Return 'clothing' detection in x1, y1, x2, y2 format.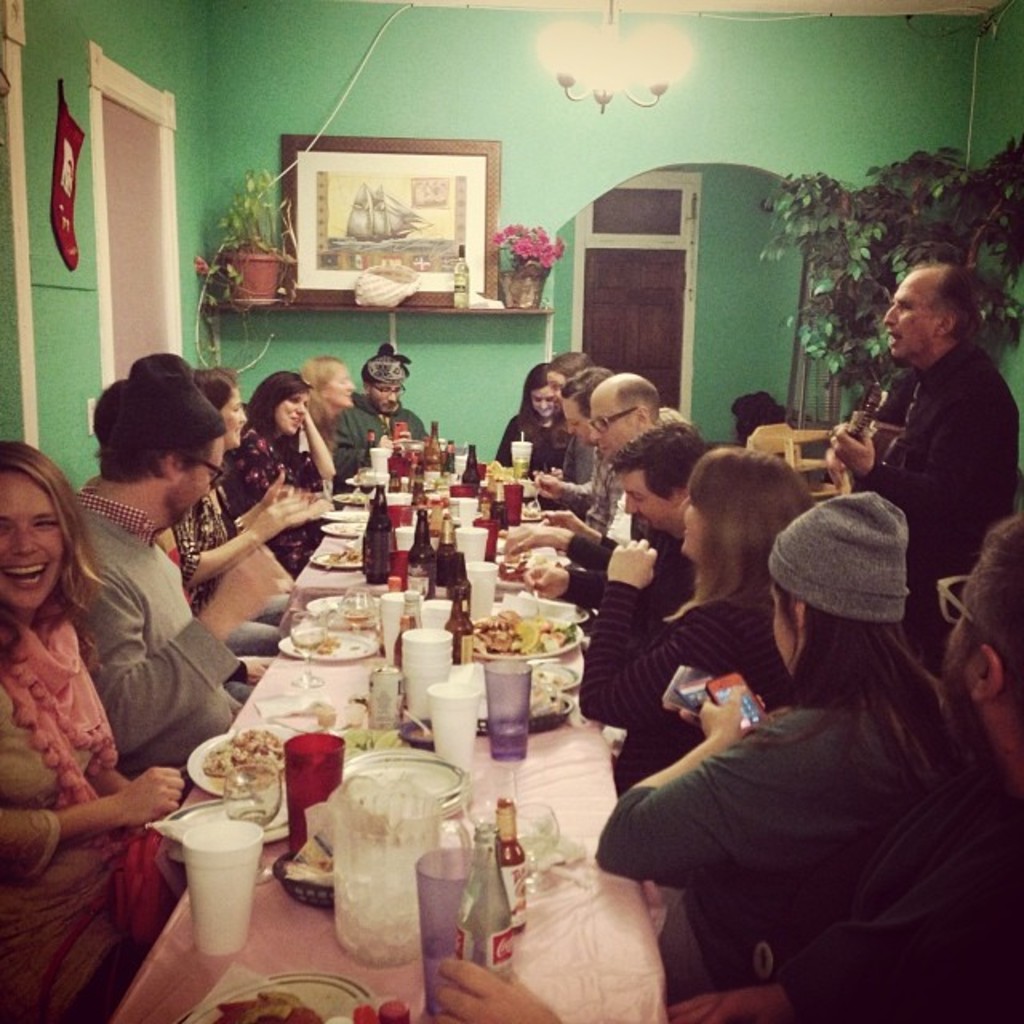
587, 659, 1022, 1022.
